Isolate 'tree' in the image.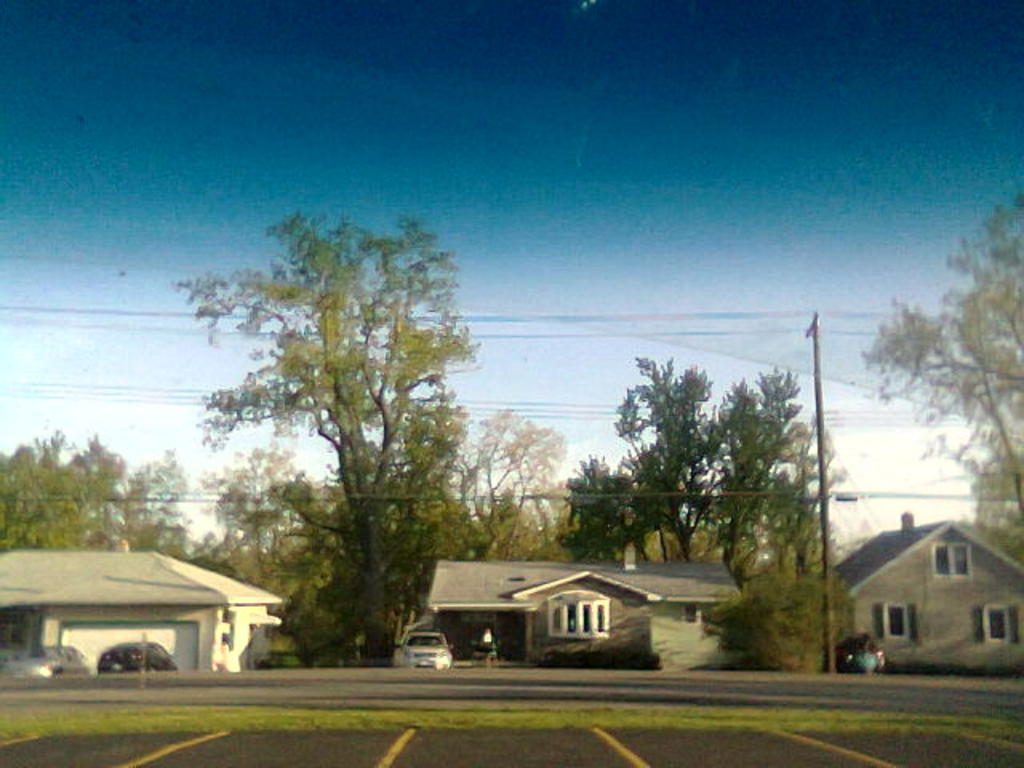
Isolated region: {"left": 192, "top": 434, "right": 326, "bottom": 669}.
